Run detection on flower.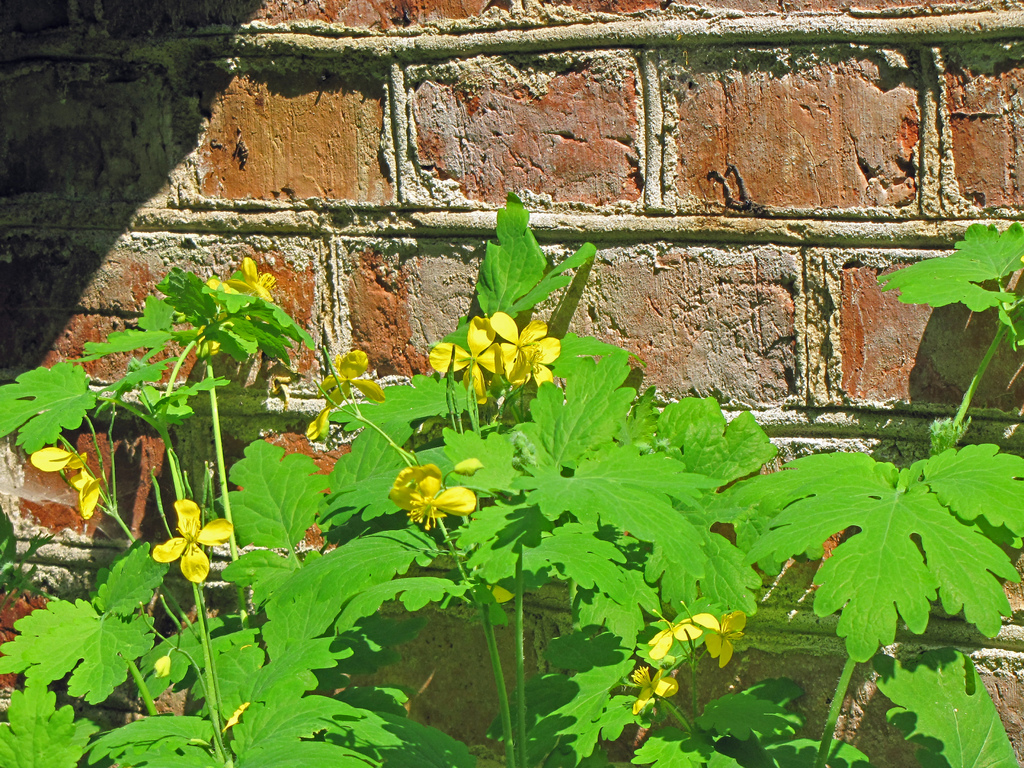
Result: select_region(650, 620, 710, 659).
